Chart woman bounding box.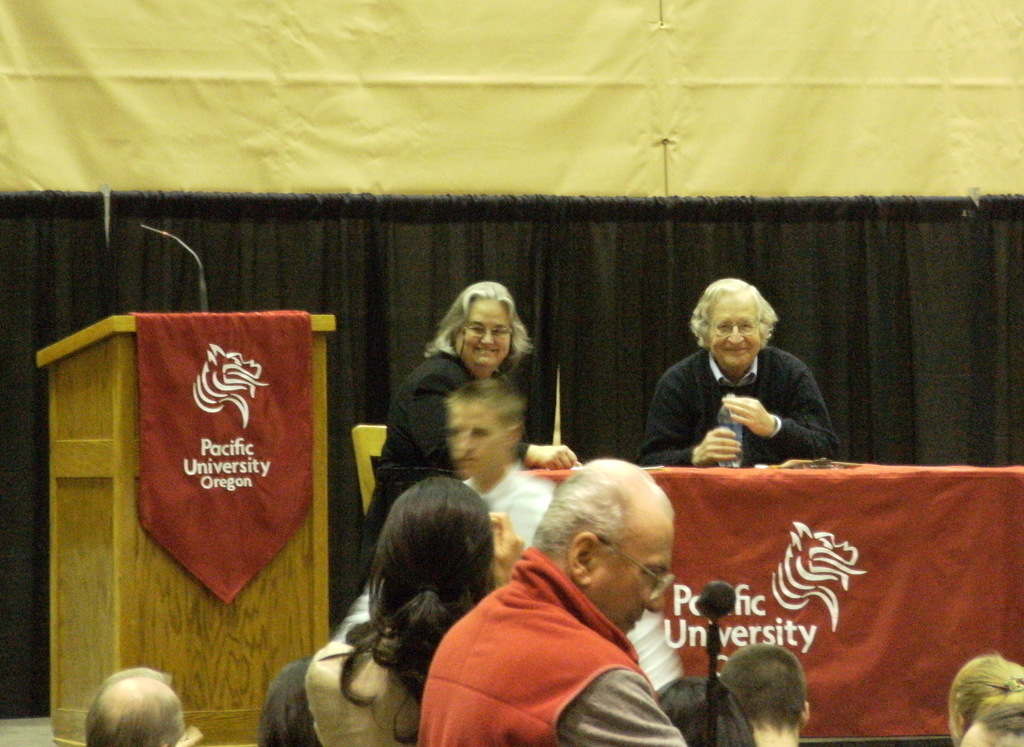
Charted: {"x1": 355, "y1": 282, "x2": 538, "y2": 575}.
